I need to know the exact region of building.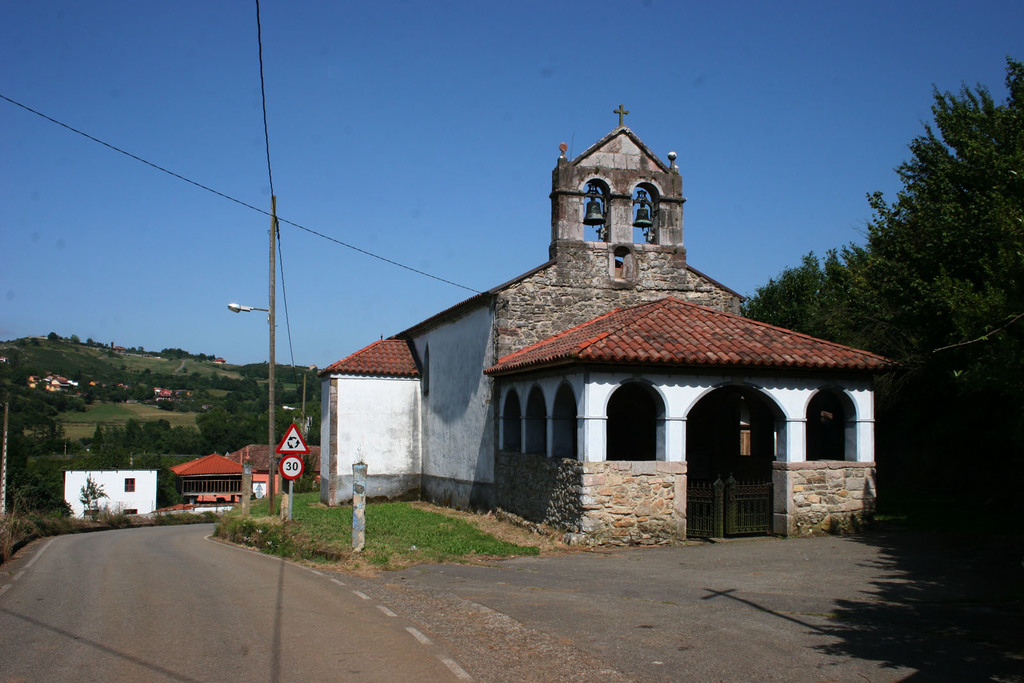
Region: locate(57, 465, 157, 522).
